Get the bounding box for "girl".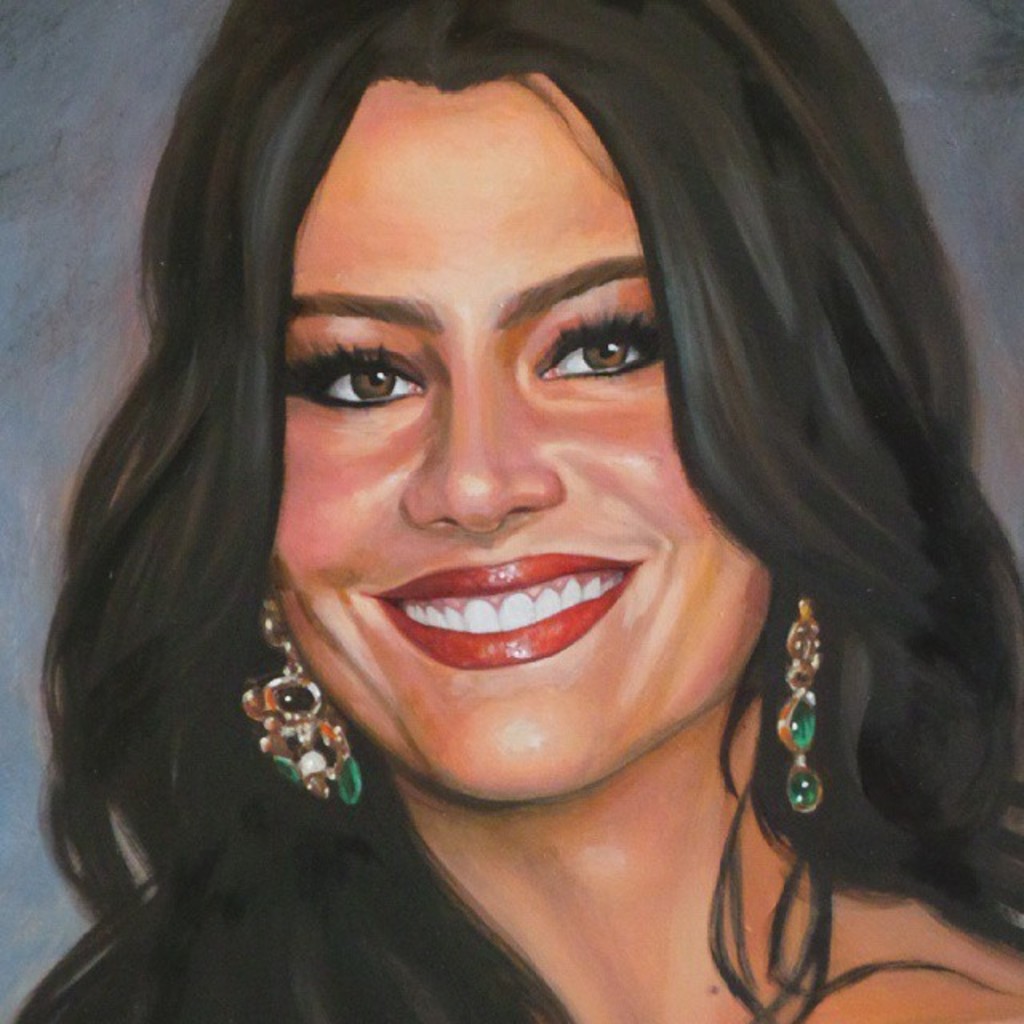
18,0,1016,1011.
